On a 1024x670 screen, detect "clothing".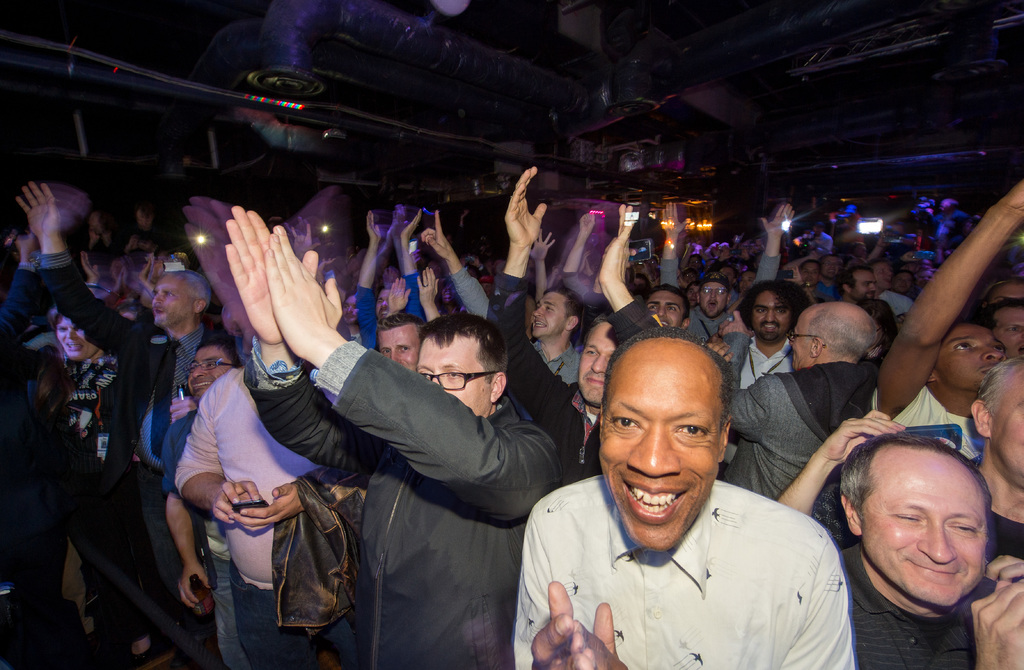
pyautogui.locateOnScreen(891, 373, 993, 474).
